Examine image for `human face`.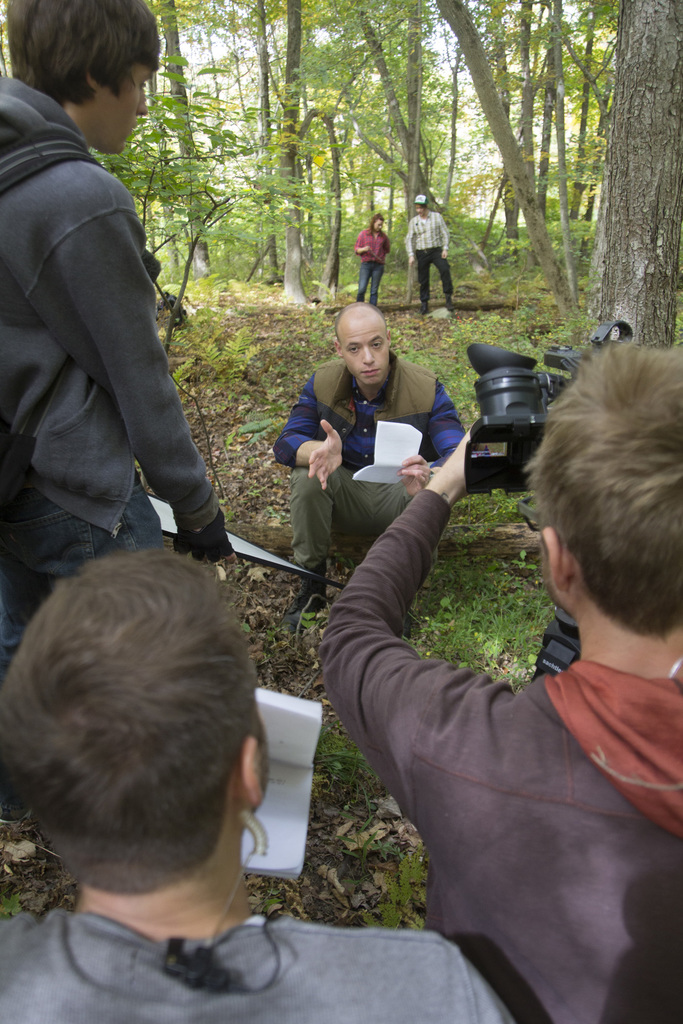
Examination result: [83, 67, 155, 153].
